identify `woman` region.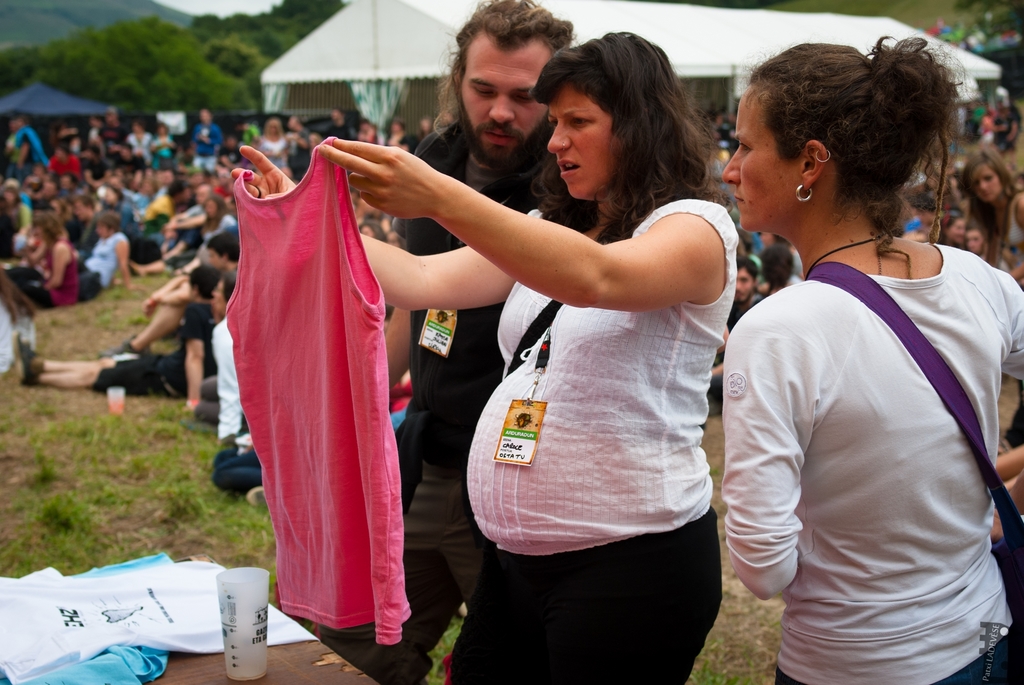
Region: select_region(691, 49, 1023, 684).
